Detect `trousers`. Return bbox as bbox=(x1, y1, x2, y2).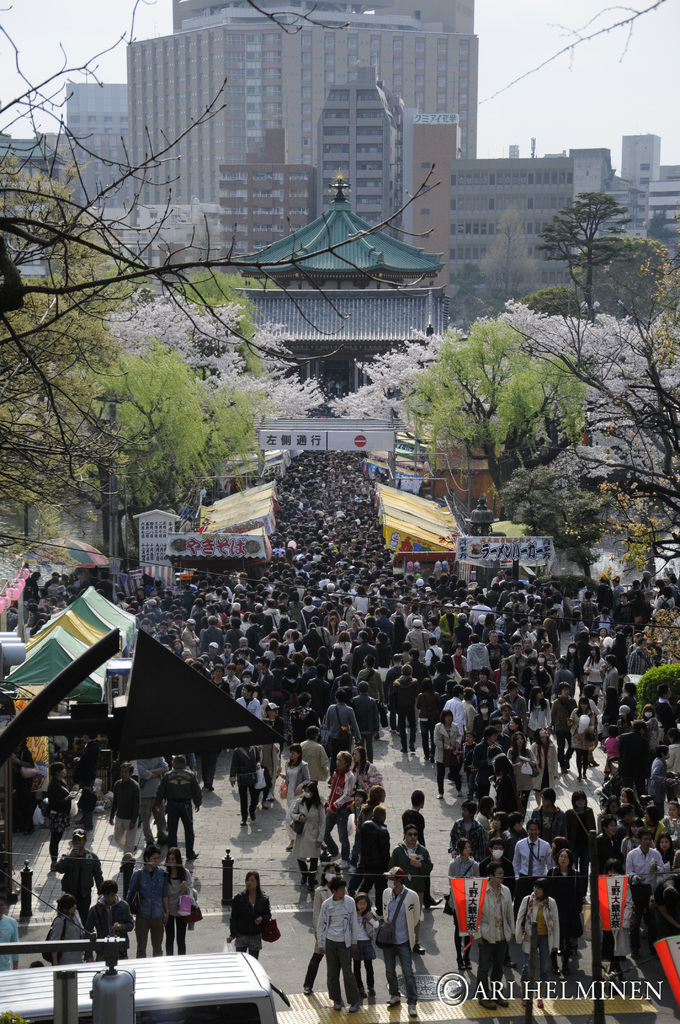
bbox=(388, 937, 417, 1002).
